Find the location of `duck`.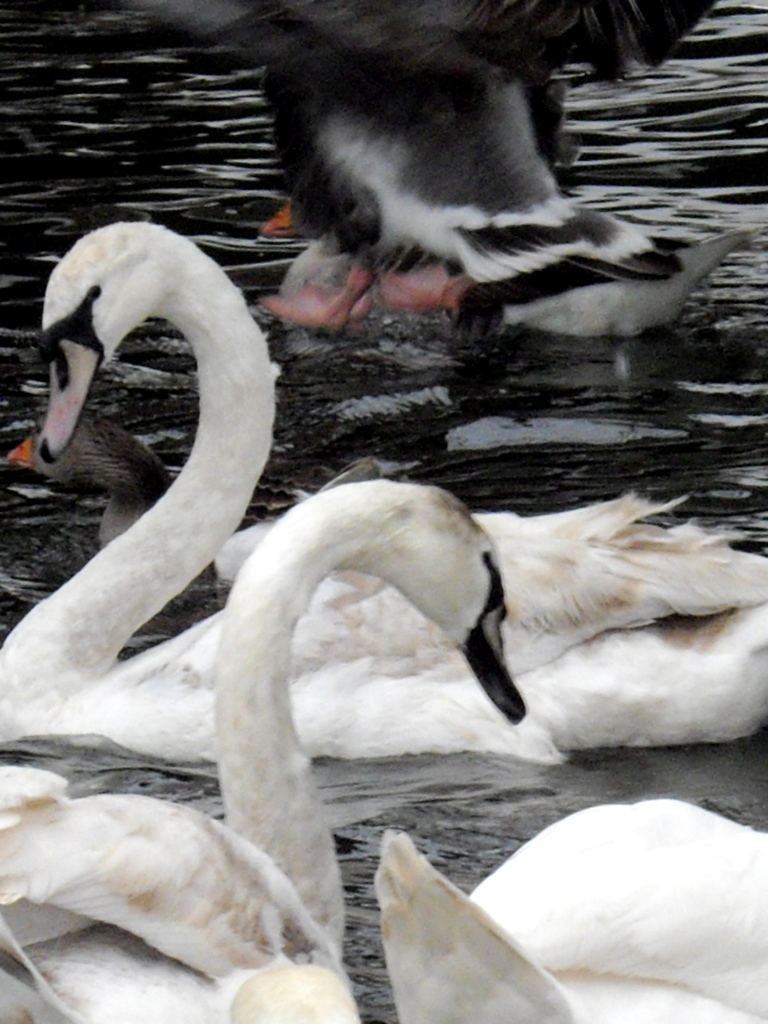
Location: left=269, top=4, right=758, bottom=393.
